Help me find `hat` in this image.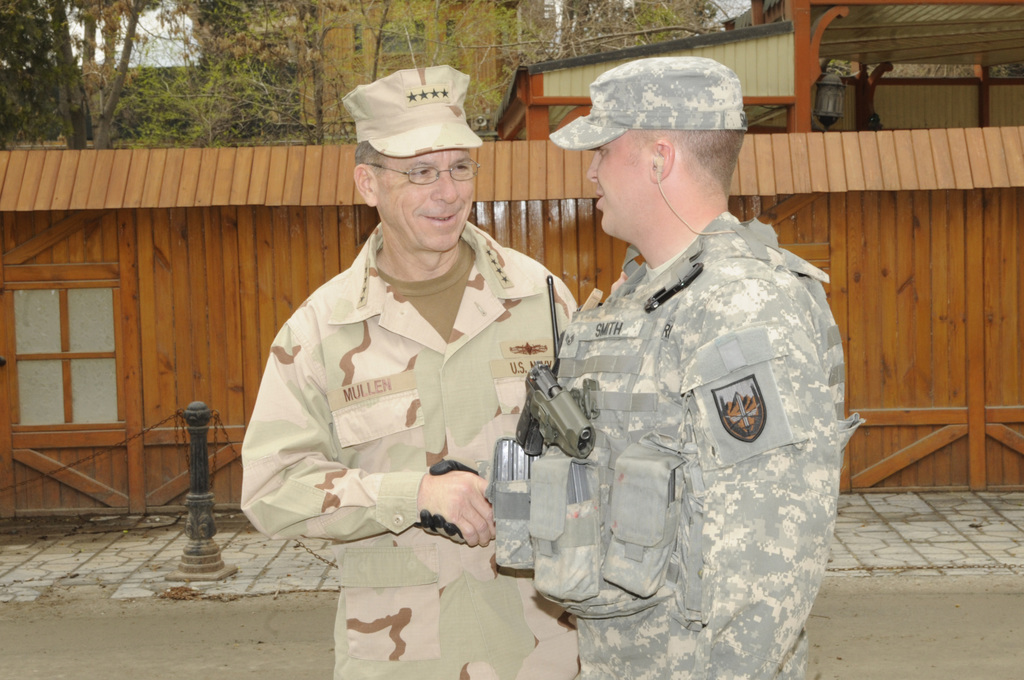
Found it: BBox(346, 58, 482, 161).
